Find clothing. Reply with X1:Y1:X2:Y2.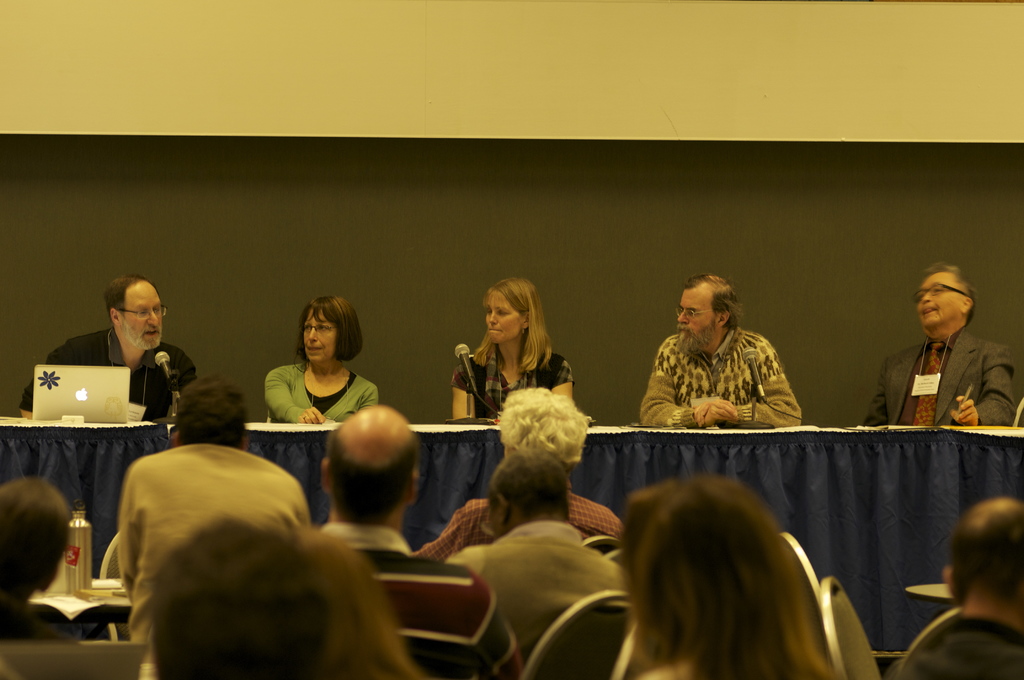
852:316:1023:433.
